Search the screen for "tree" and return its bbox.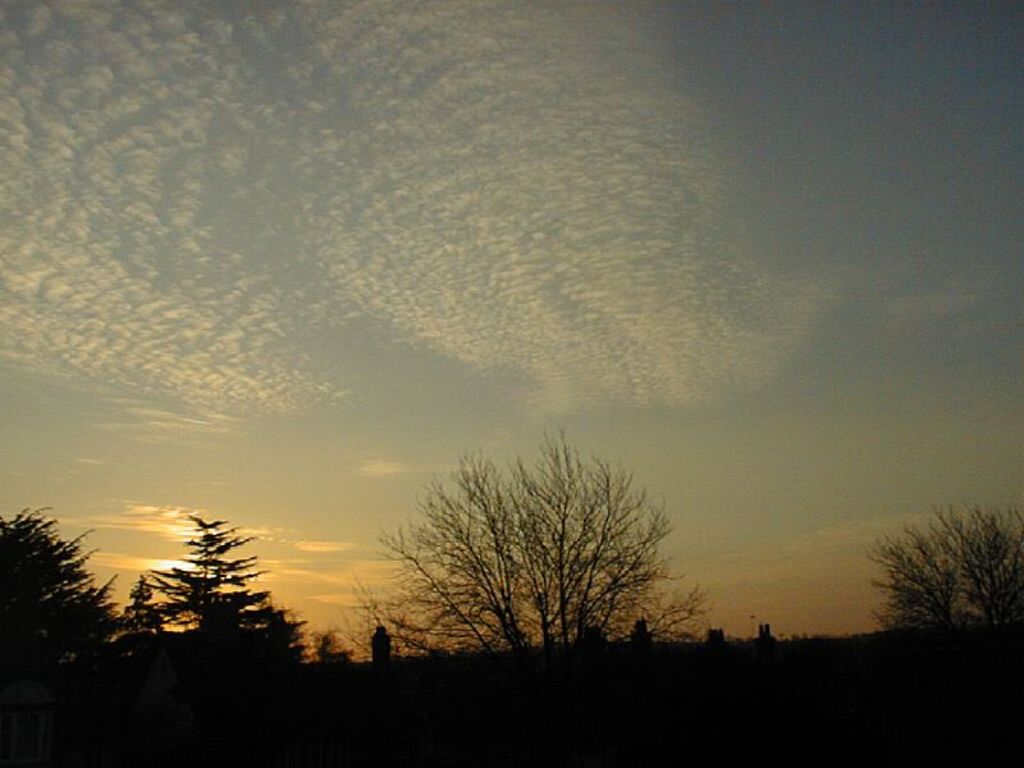
Found: bbox=[856, 489, 1023, 646].
